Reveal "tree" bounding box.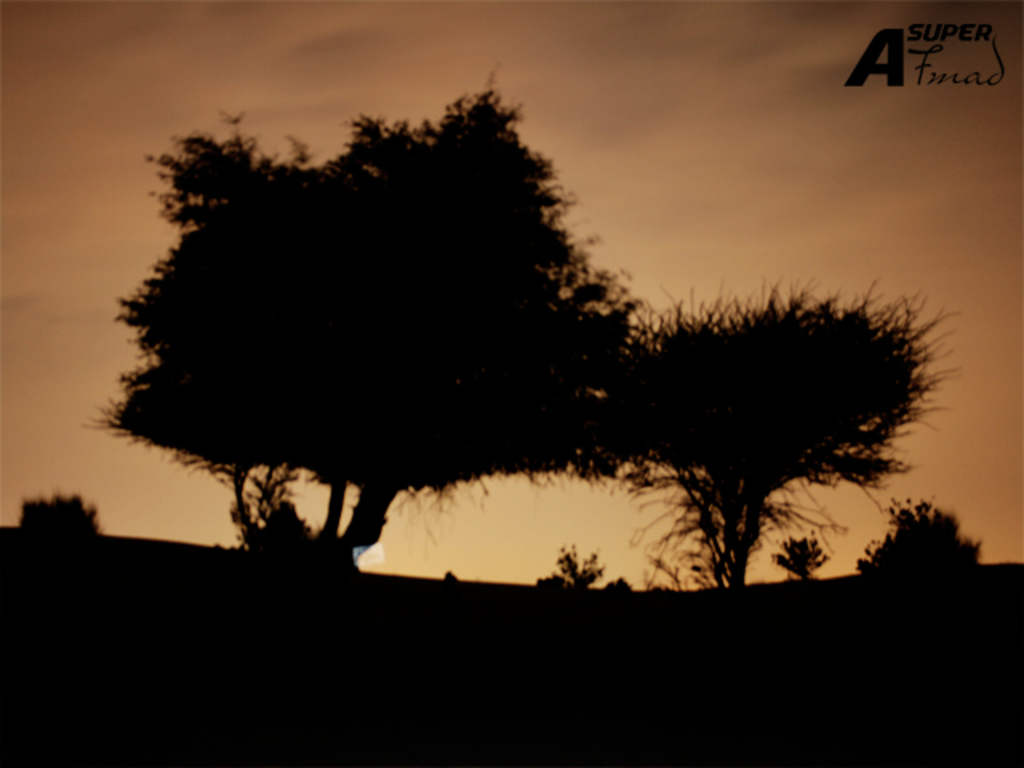
Revealed: (574,251,963,610).
